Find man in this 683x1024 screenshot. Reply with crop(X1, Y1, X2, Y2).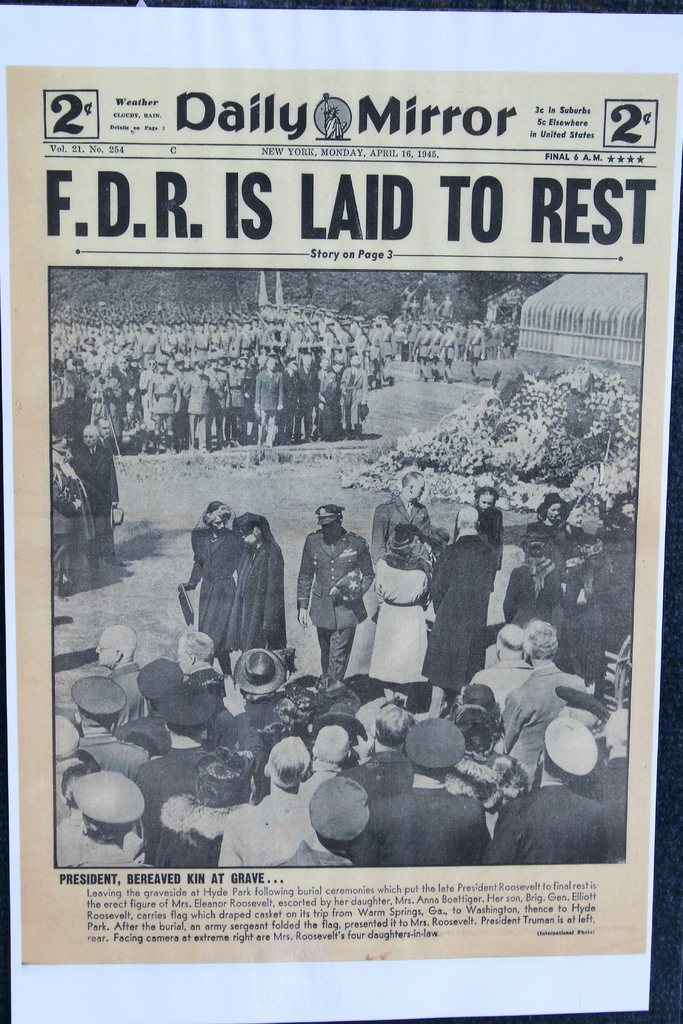
crop(293, 502, 377, 699).
